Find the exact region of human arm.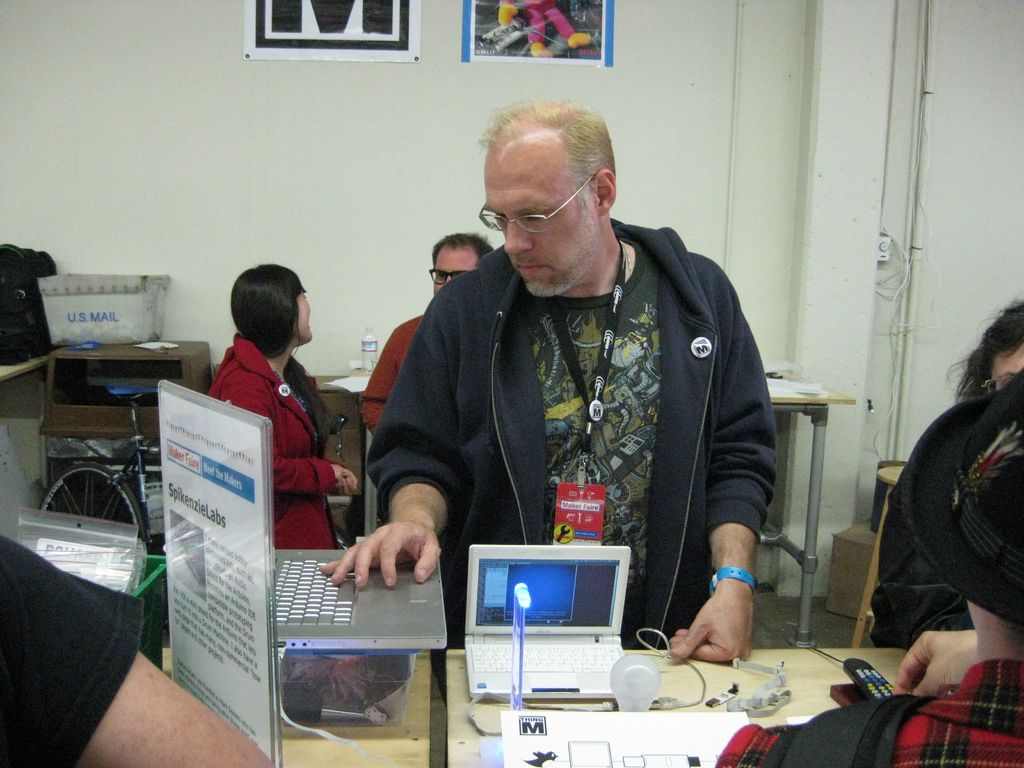
Exact region: select_region(0, 534, 272, 767).
